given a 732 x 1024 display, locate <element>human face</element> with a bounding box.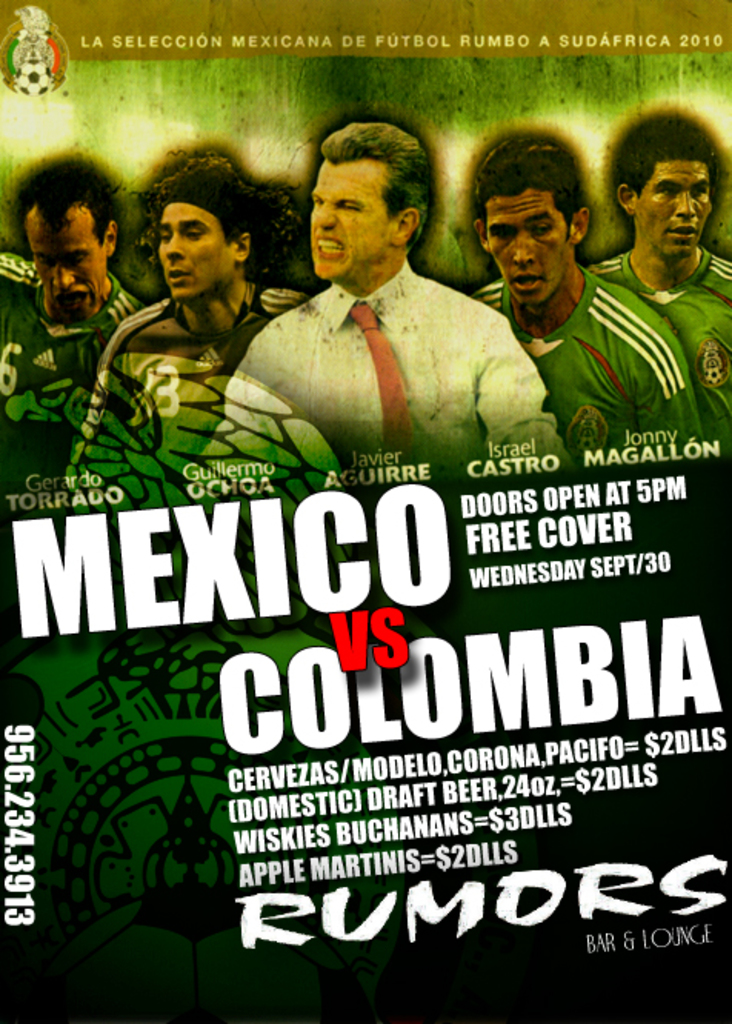
Located: x1=158, y1=200, x2=225, y2=297.
